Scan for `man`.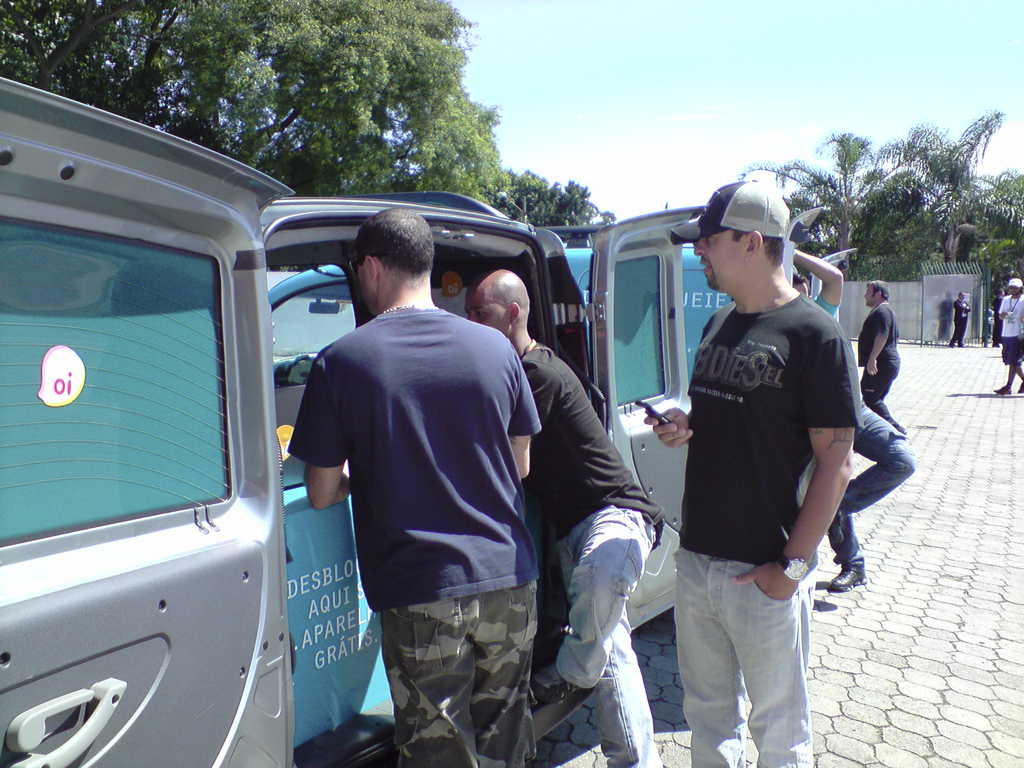
Scan result: bbox=(467, 262, 677, 767).
